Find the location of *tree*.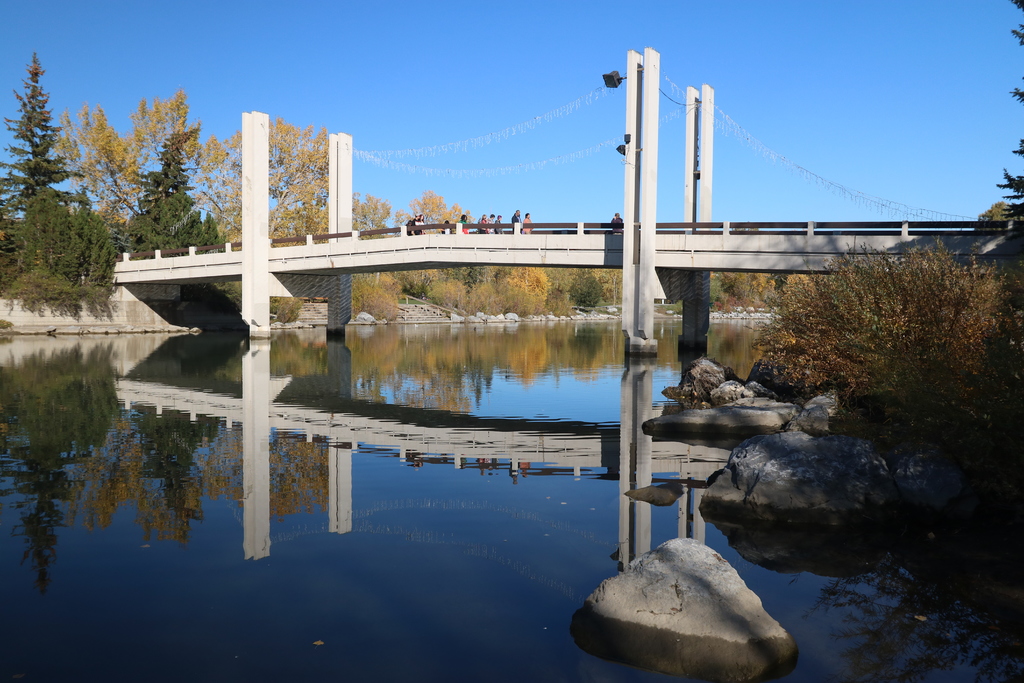
Location: Rect(53, 86, 188, 235).
